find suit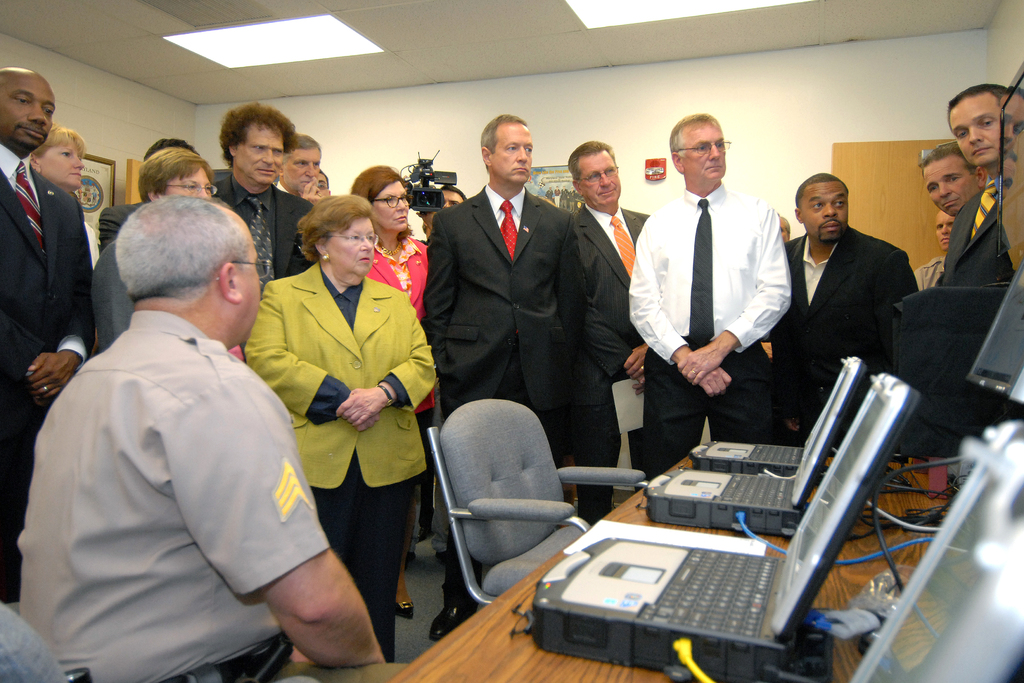
94:202:132:247
